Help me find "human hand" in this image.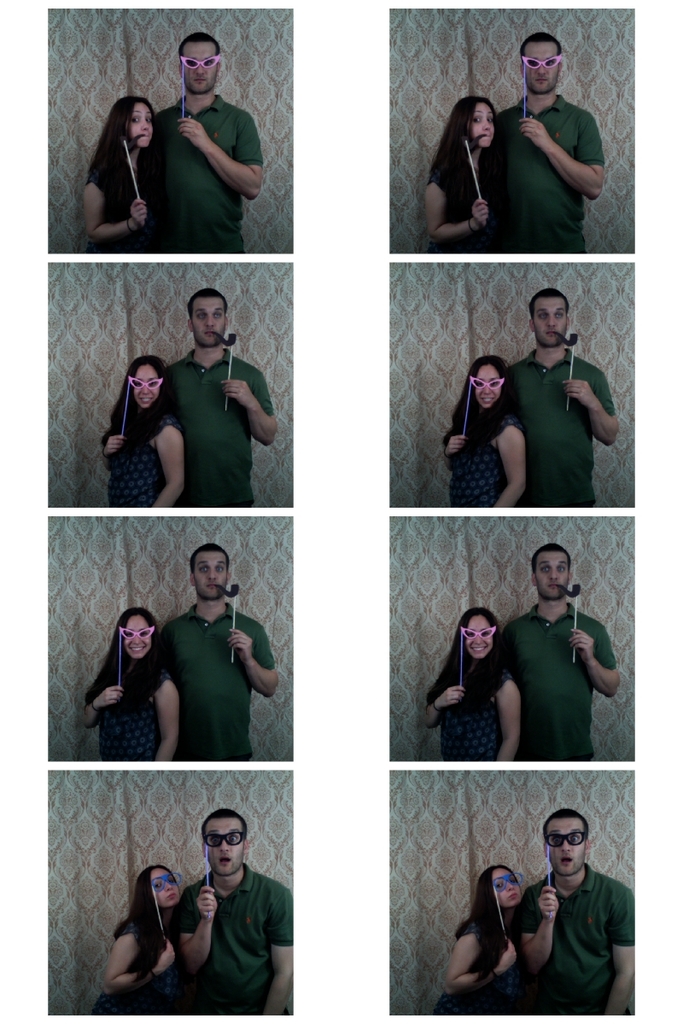
Found it: 129 196 149 230.
